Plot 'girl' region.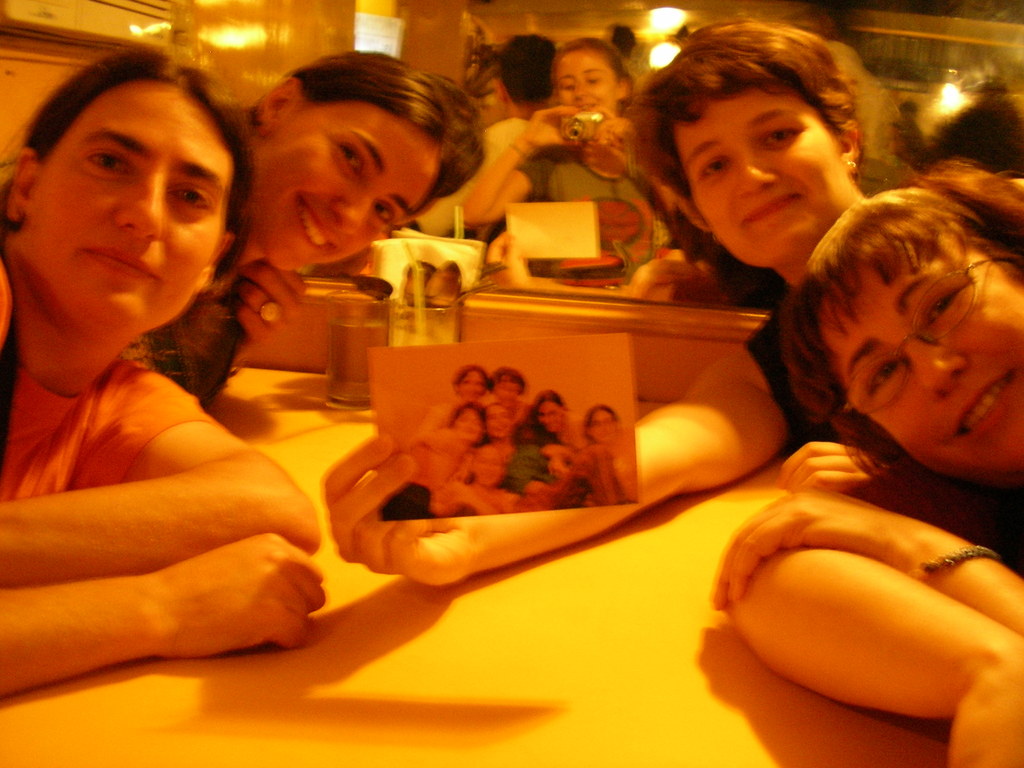
Plotted at locate(702, 173, 1023, 767).
